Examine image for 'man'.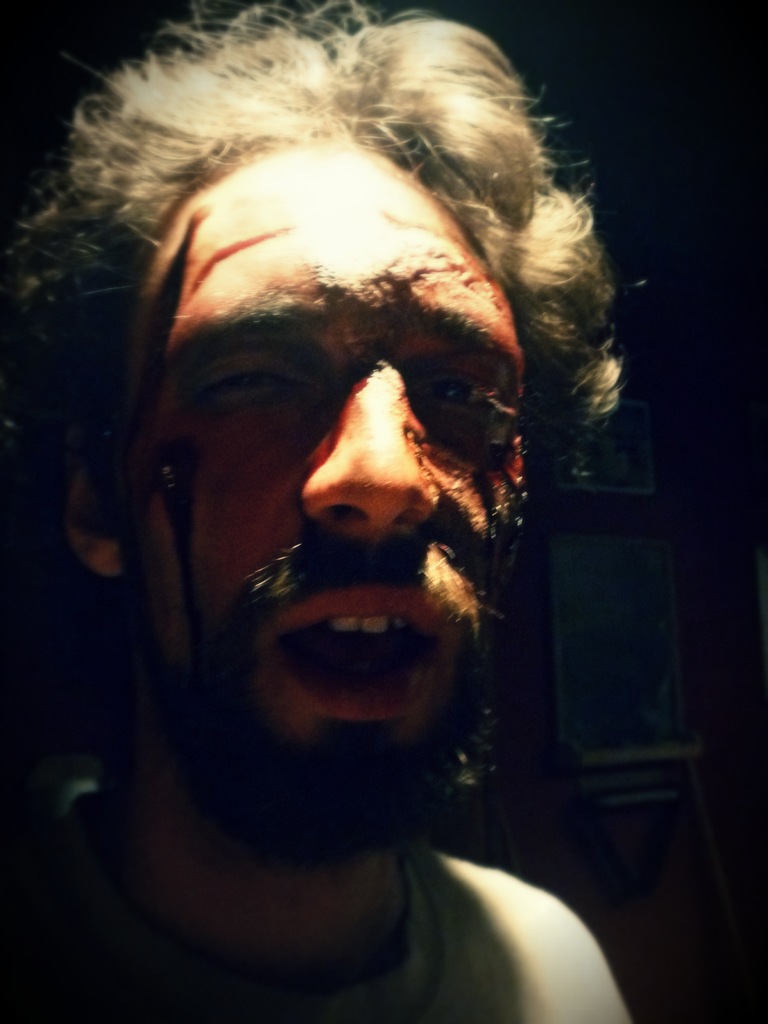
Examination result: left=18, top=5, right=682, bottom=1010.
